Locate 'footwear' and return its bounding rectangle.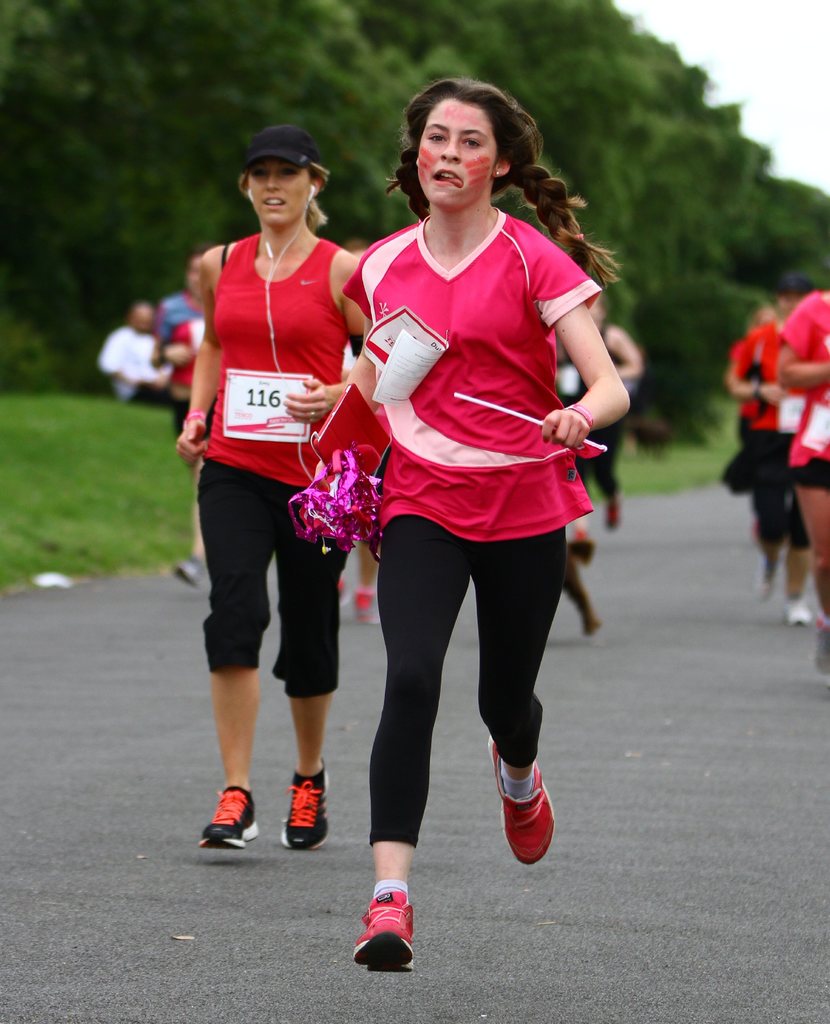
<region>751, 558, 784, 600</region>.
